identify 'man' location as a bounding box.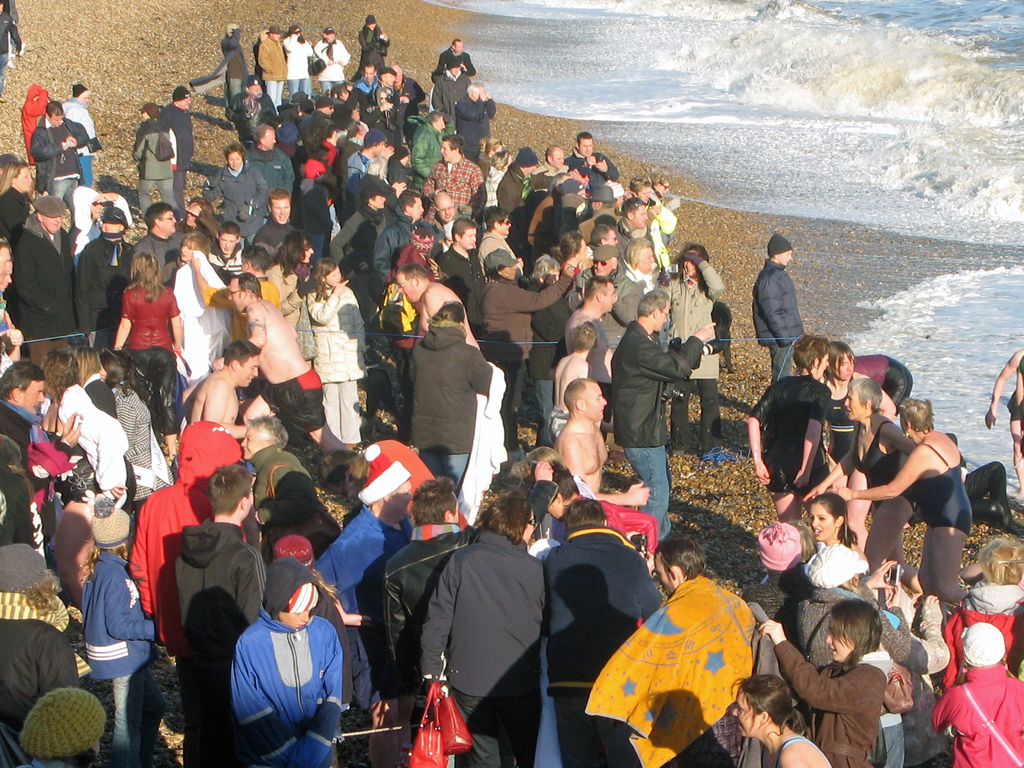
436/194/474/247.
